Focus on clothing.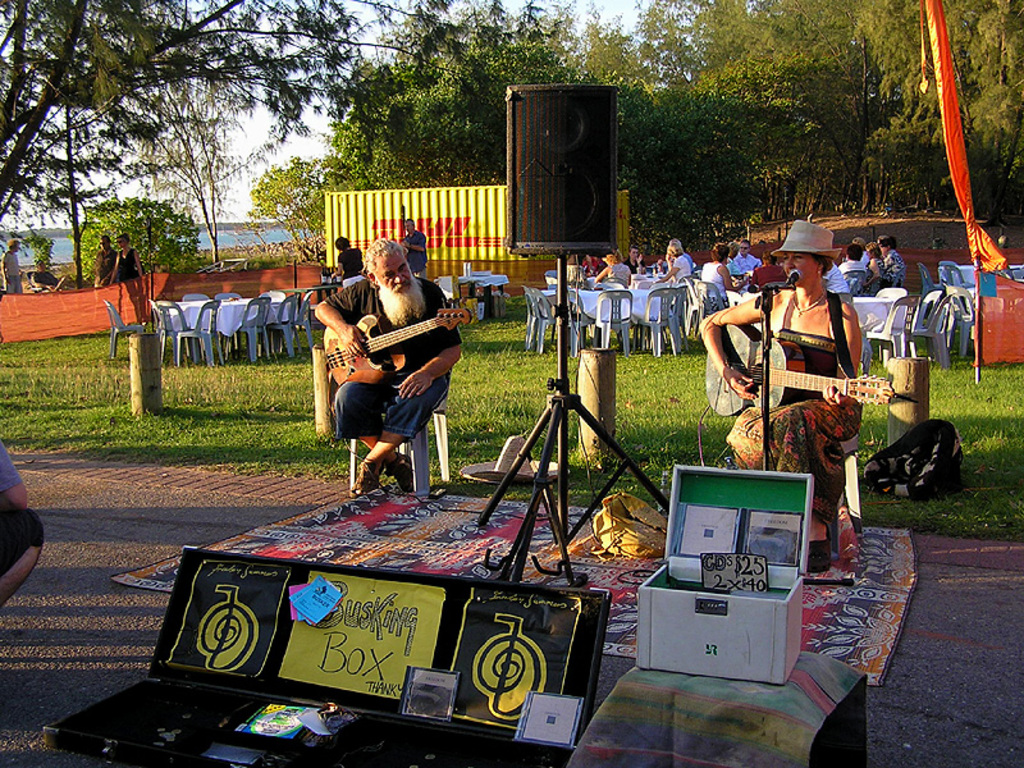
Focused at BBox(0, 436, 38, 580).
